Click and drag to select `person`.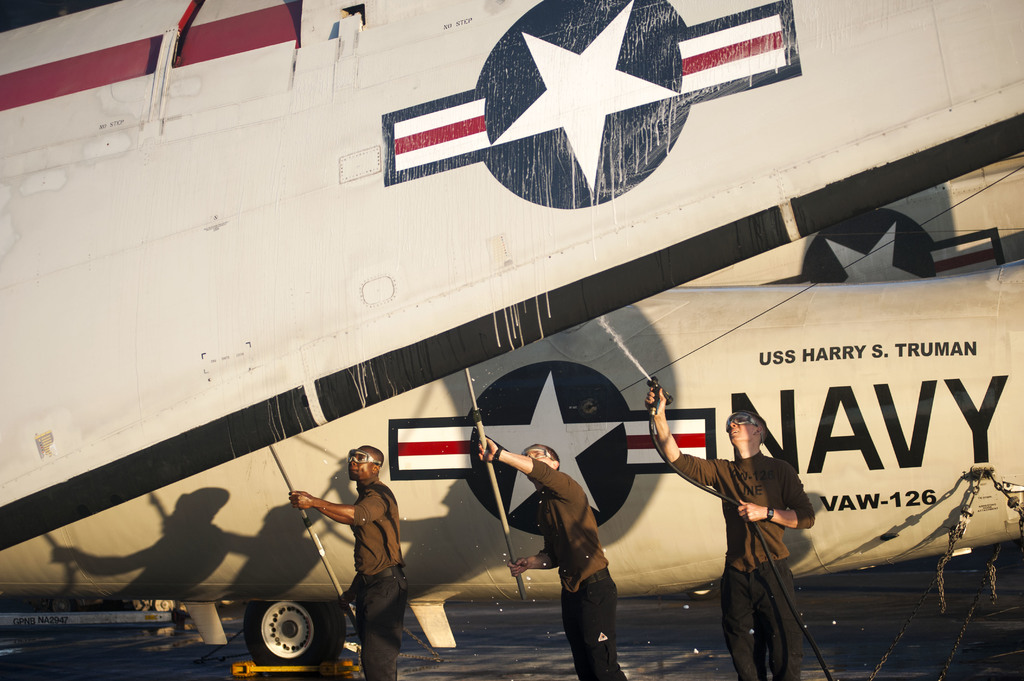
Selection: (644, 384, 814, 680).
